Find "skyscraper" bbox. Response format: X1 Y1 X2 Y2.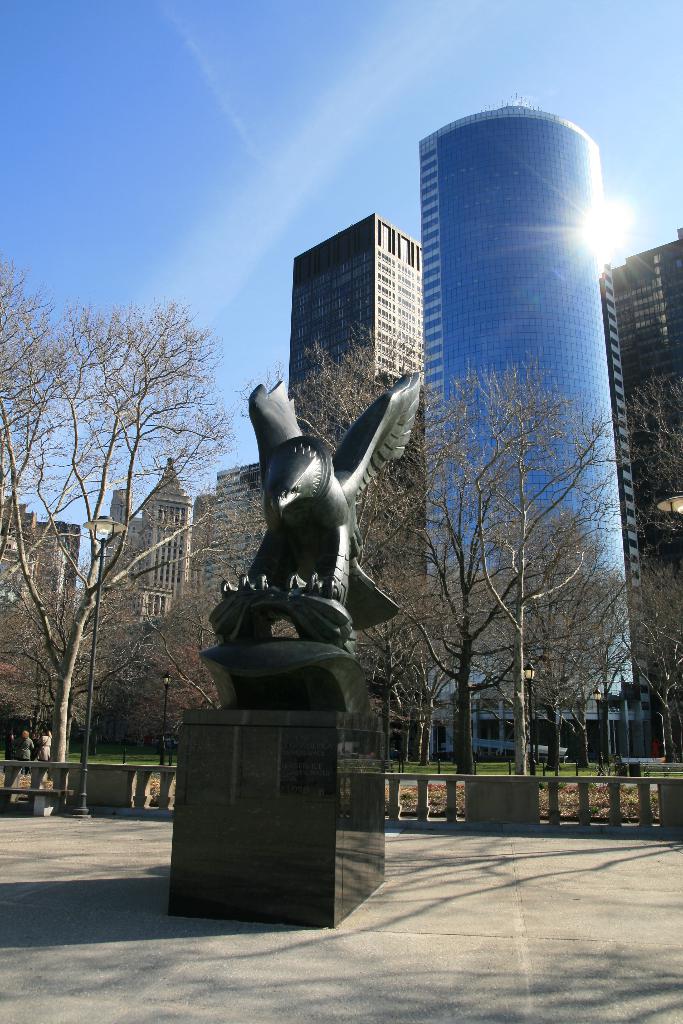
607 230 682 614.
